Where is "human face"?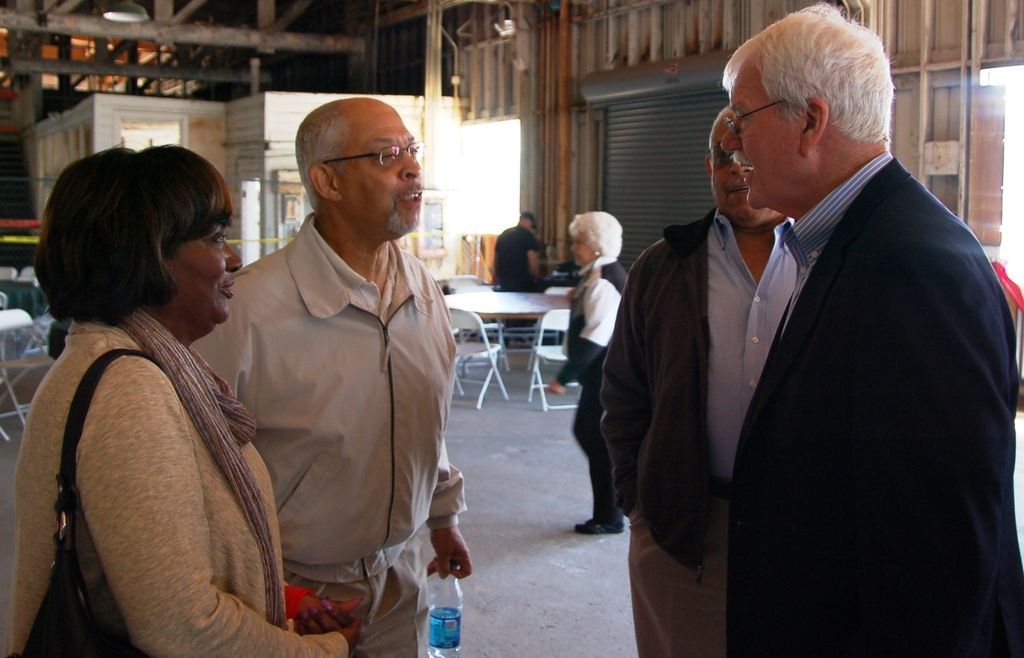
rect(347, 99, 423, 233).
